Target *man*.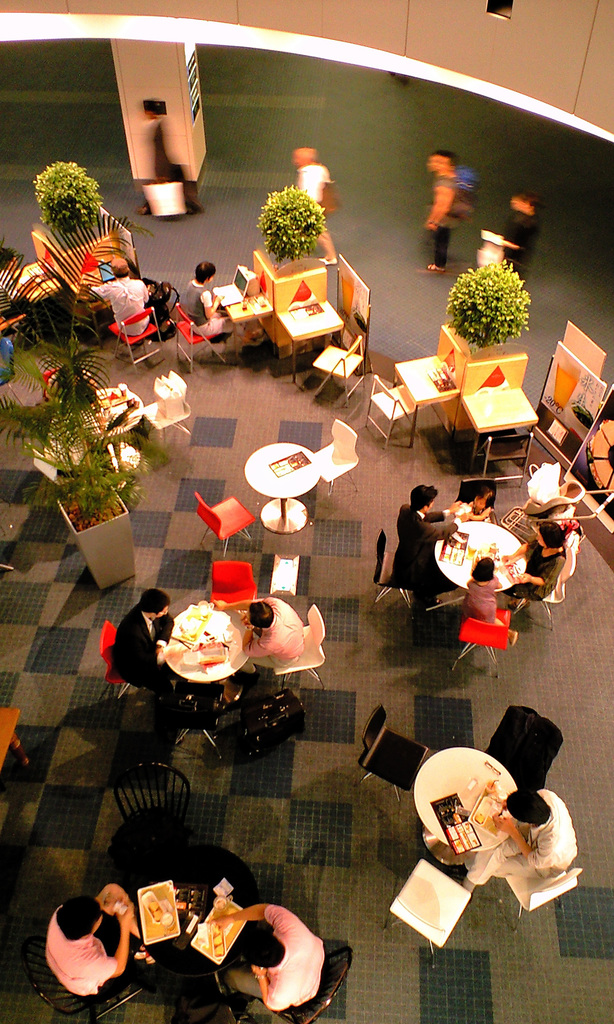
Target region: [420, 142, 464, 270].
